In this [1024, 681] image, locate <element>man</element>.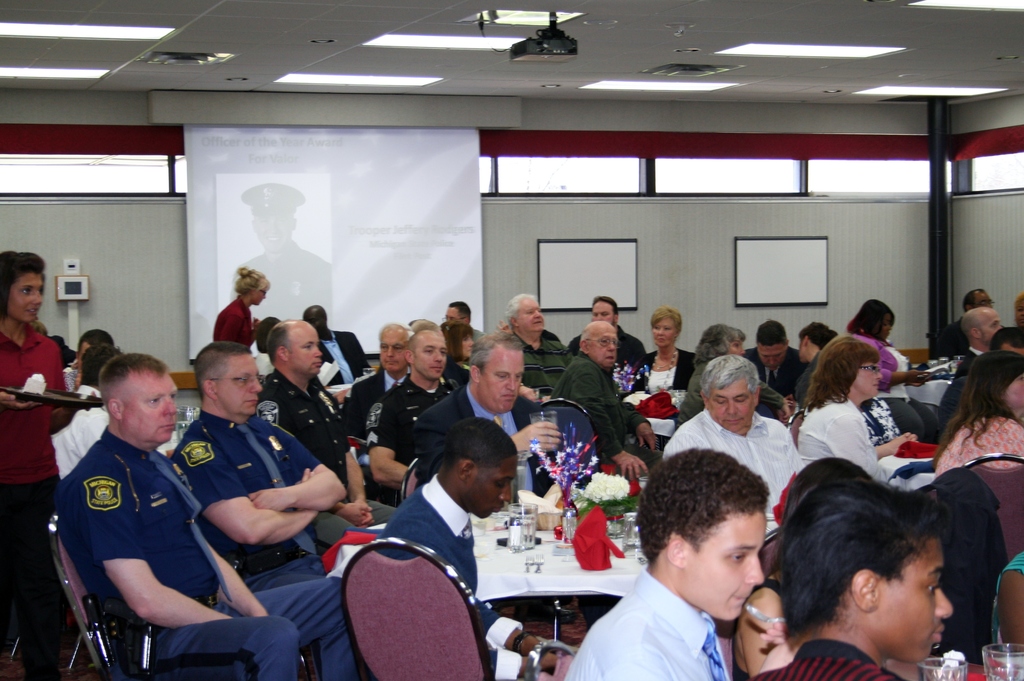
Bounding box: left=259, top=308, right=403, bottom=536.
